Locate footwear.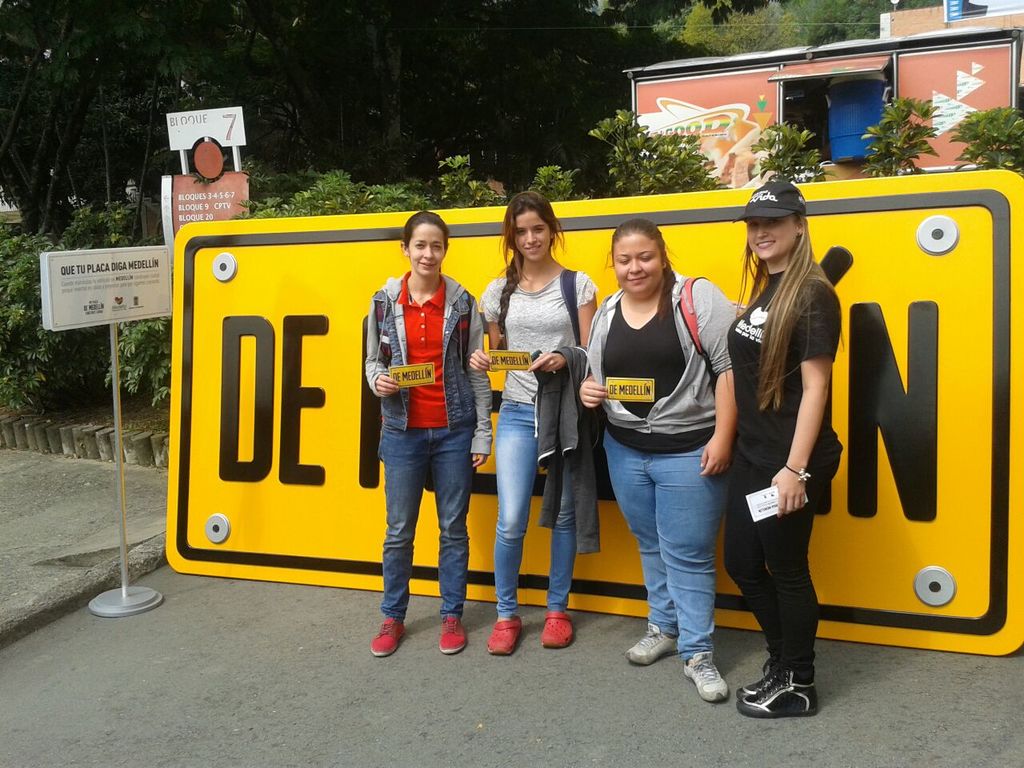
Bounding box: [left=622, top=622, right=686, bottom=670].
